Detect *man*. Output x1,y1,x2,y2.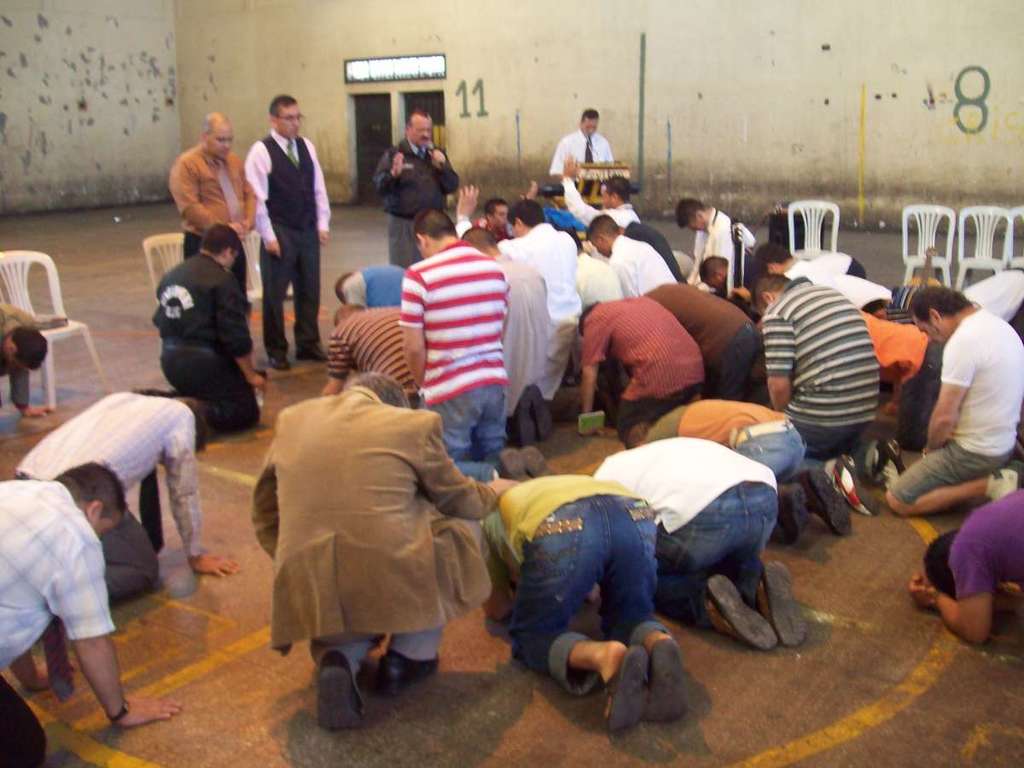
550,100,611,206.
